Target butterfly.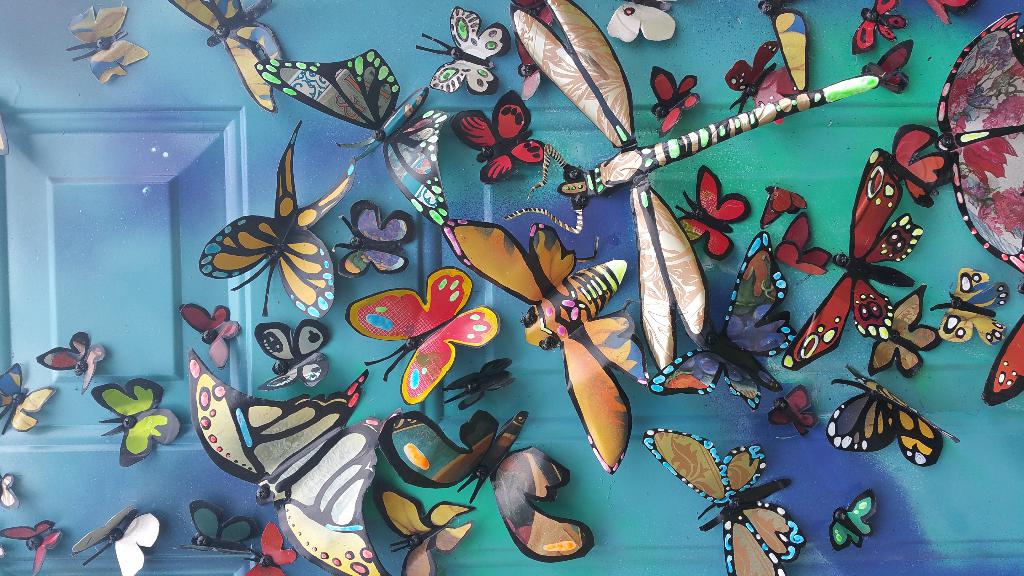
Target region: pyautogui.locateOnScreen(200, 117, 356, 317).
